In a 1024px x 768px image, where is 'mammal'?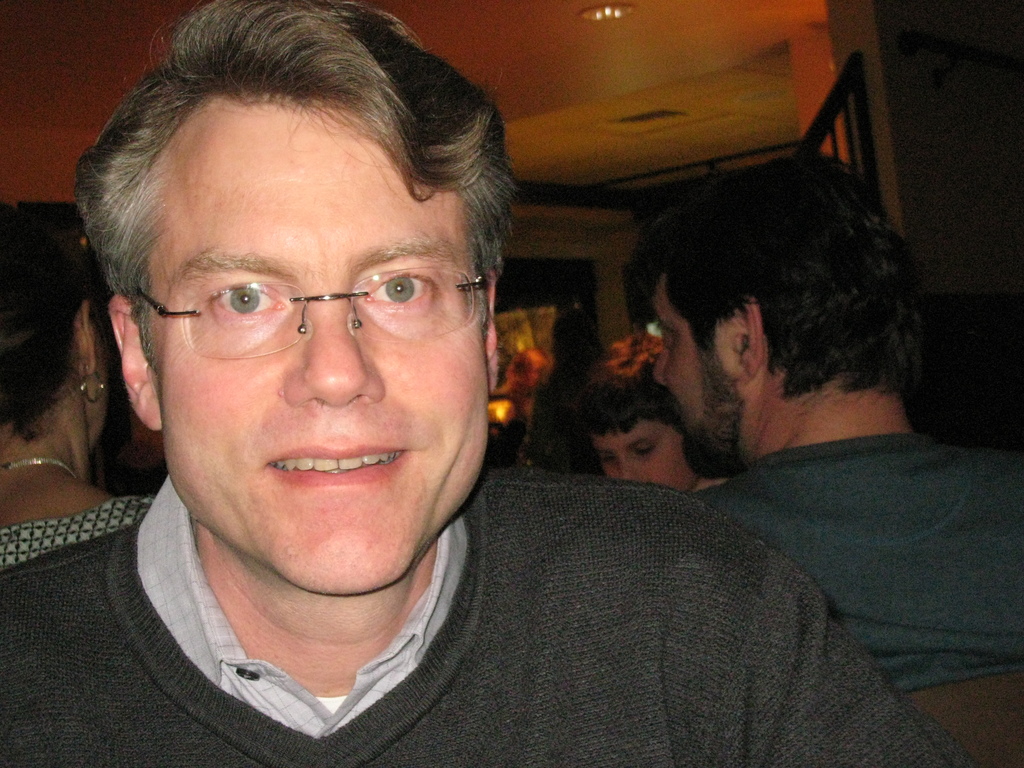
bbox=[579, 368, 730, 494].
